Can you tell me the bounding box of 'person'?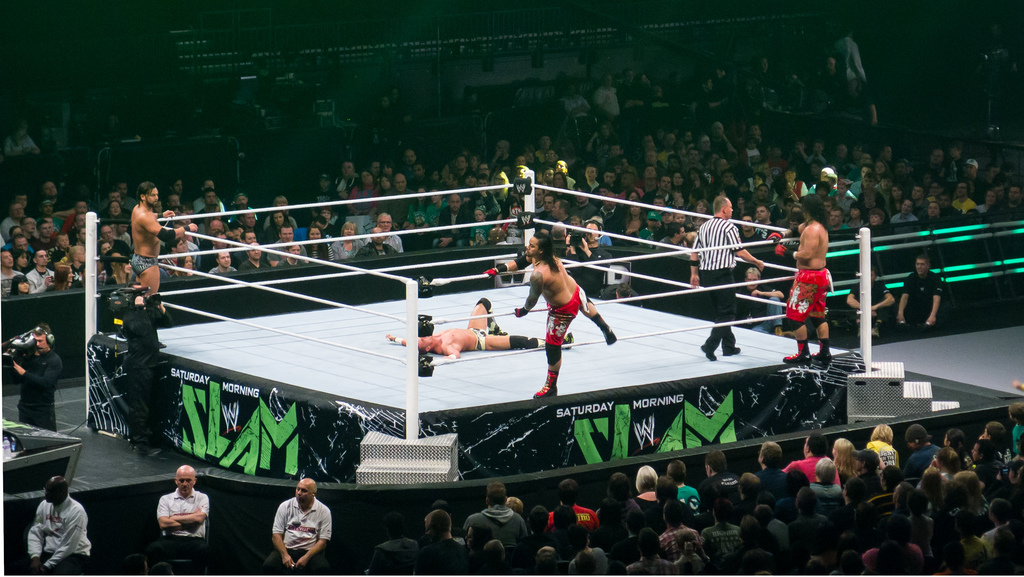
l=252, t=473, r=337, b=576.
